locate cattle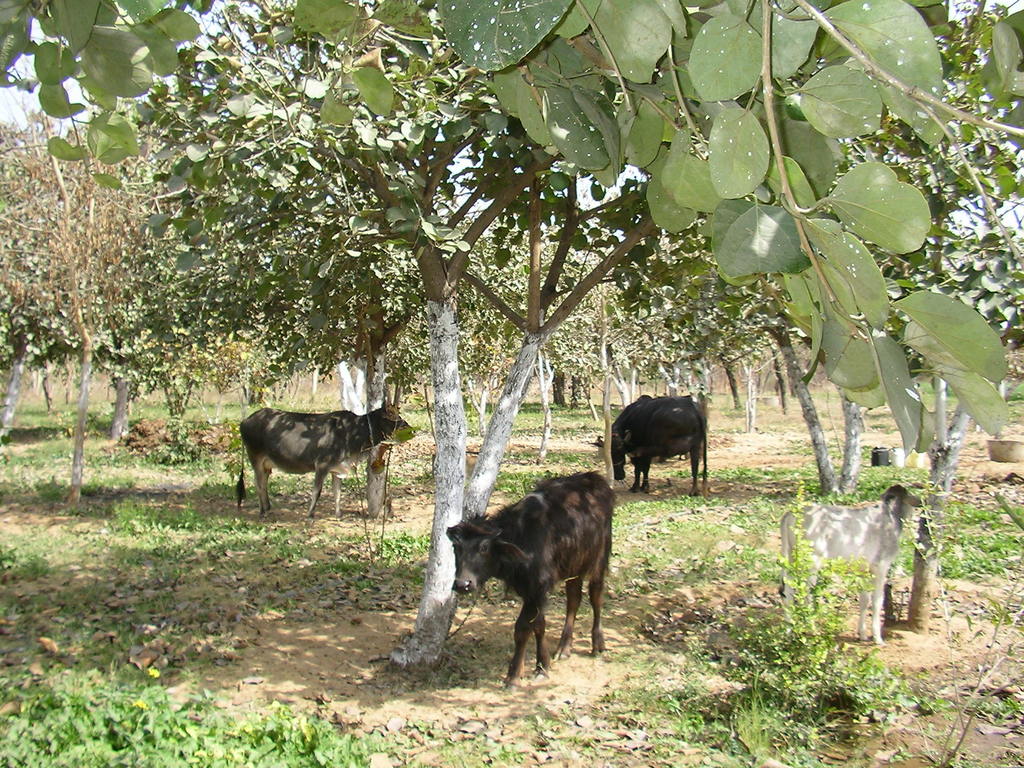
(598,385,714,498)
